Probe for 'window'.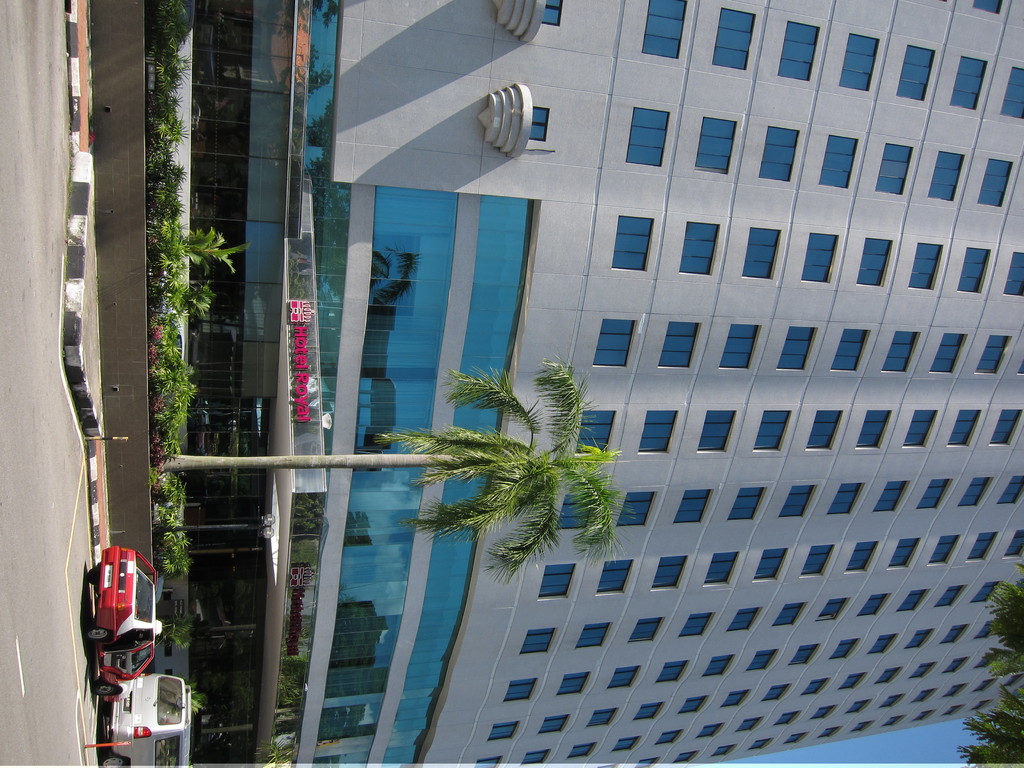
Probe result: Rect(650, 544, 687, 597).
